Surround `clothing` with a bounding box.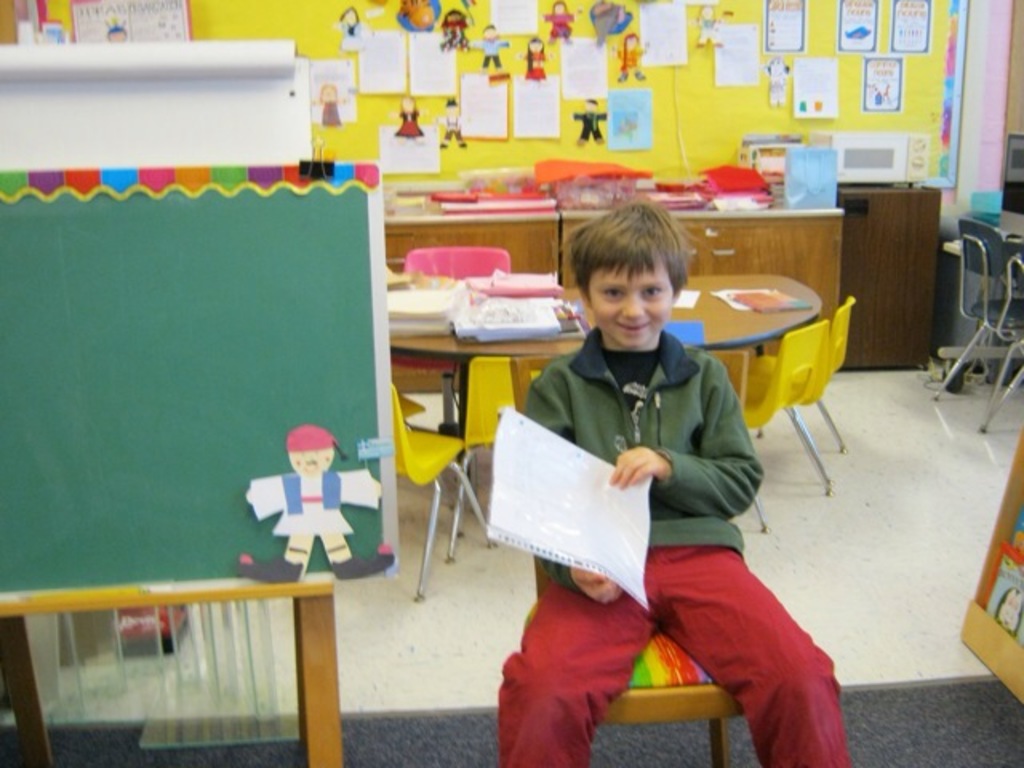
BBox(440, 21, 469, 51).
